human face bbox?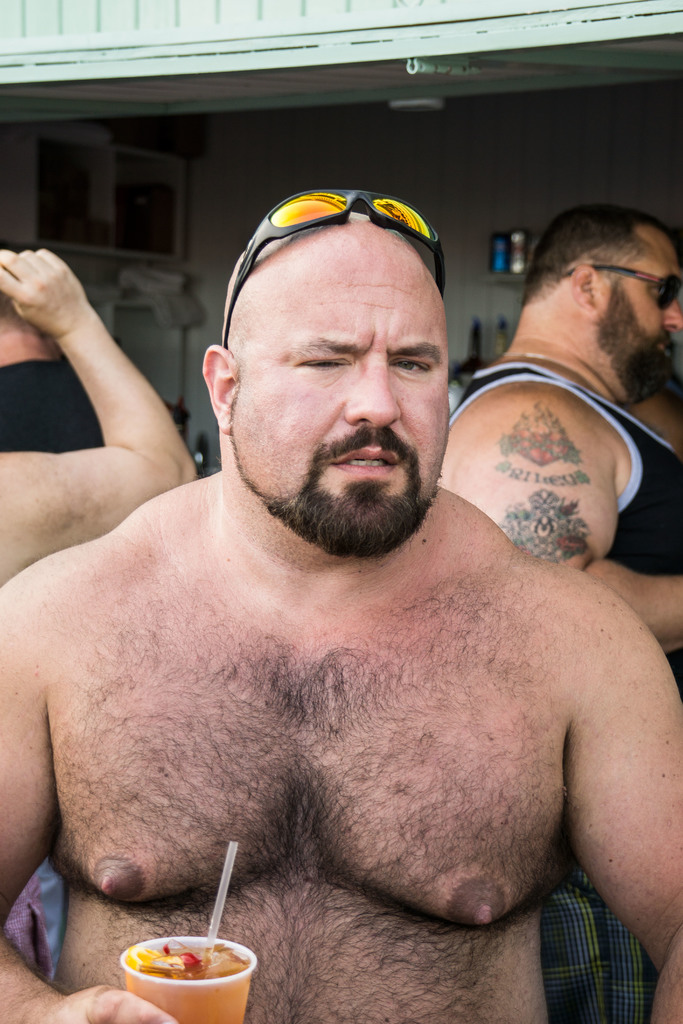
pyautogui.locateOnScreen(593, 228, 682, 391)
